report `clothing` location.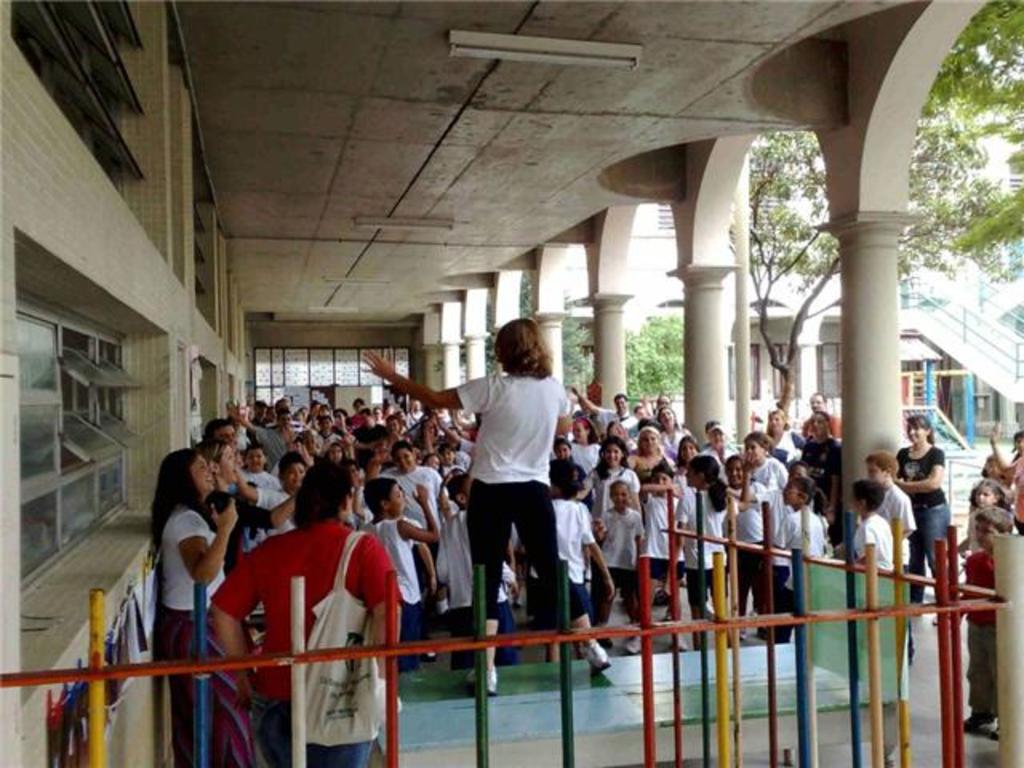
Report: bbox(645, 491, 683, 584).
